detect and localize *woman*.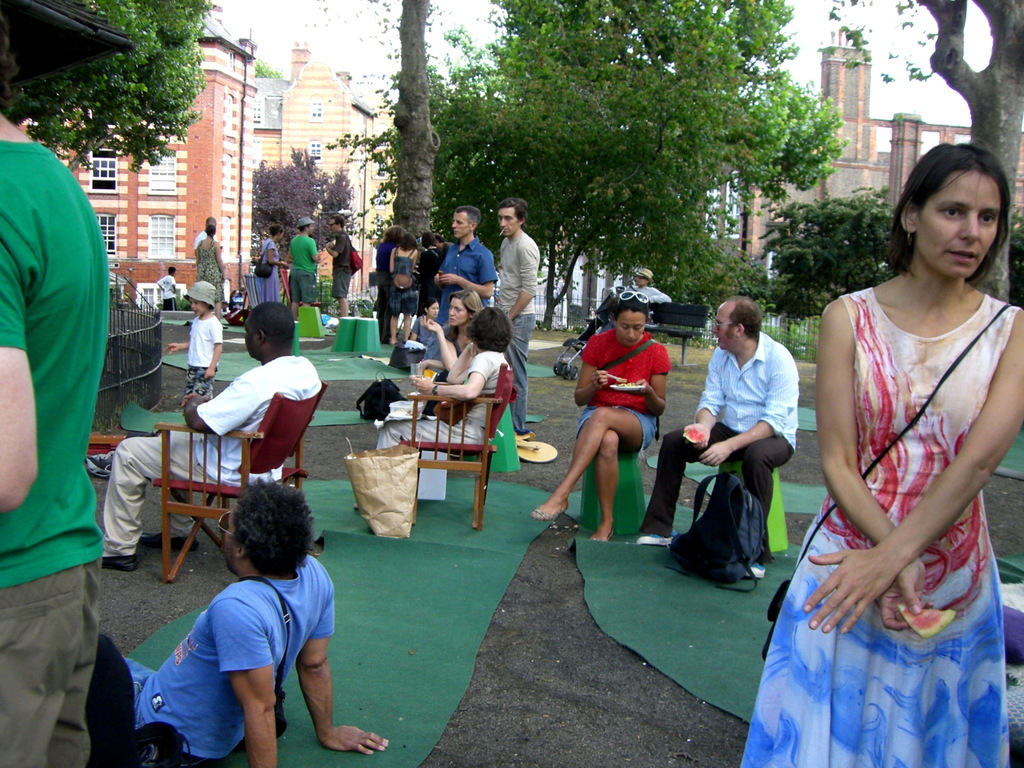
Localized at [left=783, top=118, right=1023, bottom=750].
